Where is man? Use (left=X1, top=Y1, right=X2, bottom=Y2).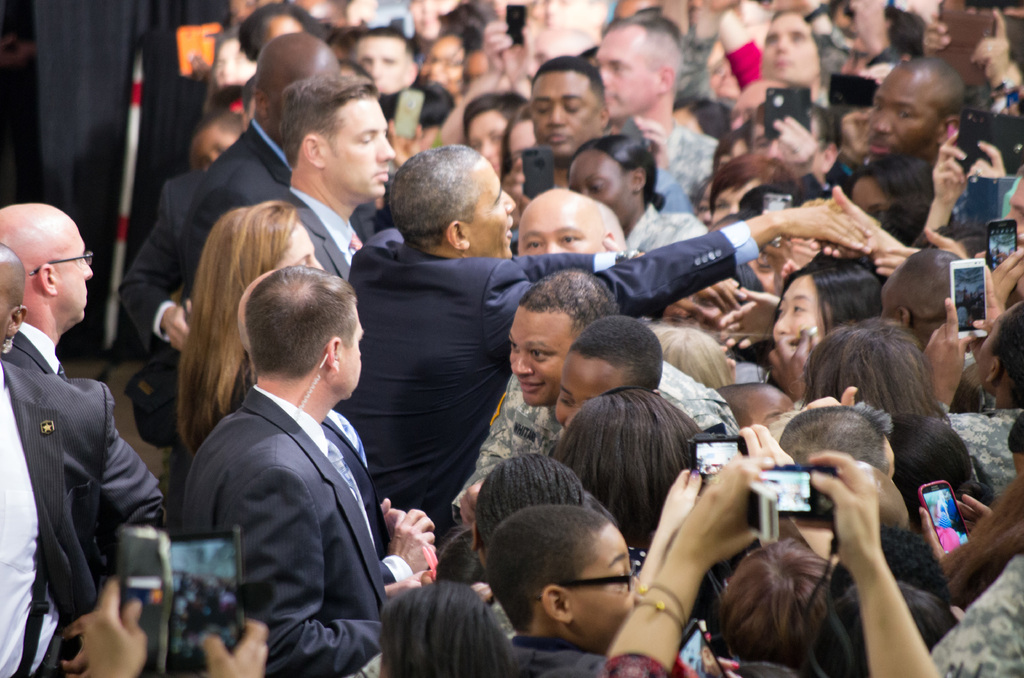
(left=875, top=241, right=963, bottom=351).
